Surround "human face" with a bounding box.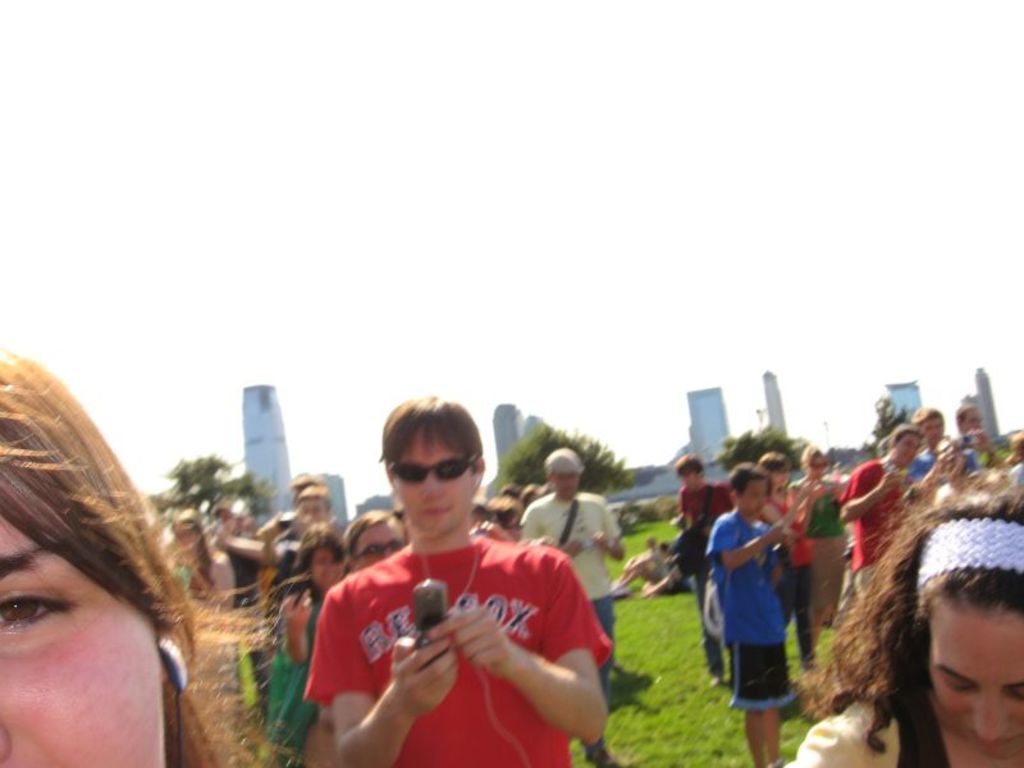
bbox(0, 513, 170, 767).
